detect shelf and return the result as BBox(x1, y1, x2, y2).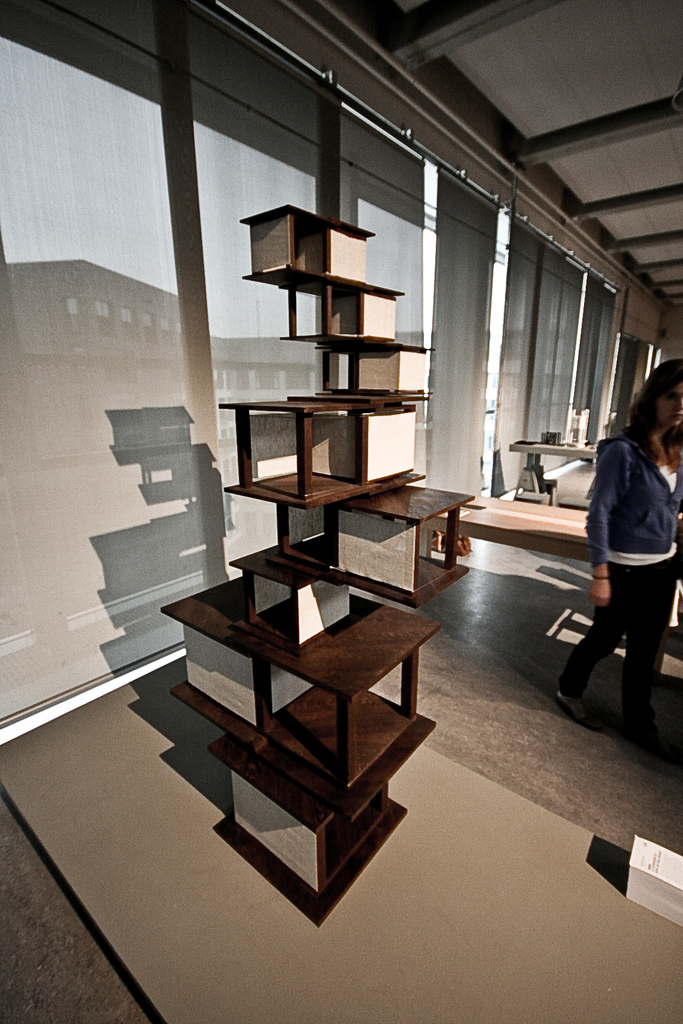
BBox(199, 748, 353, 932).
